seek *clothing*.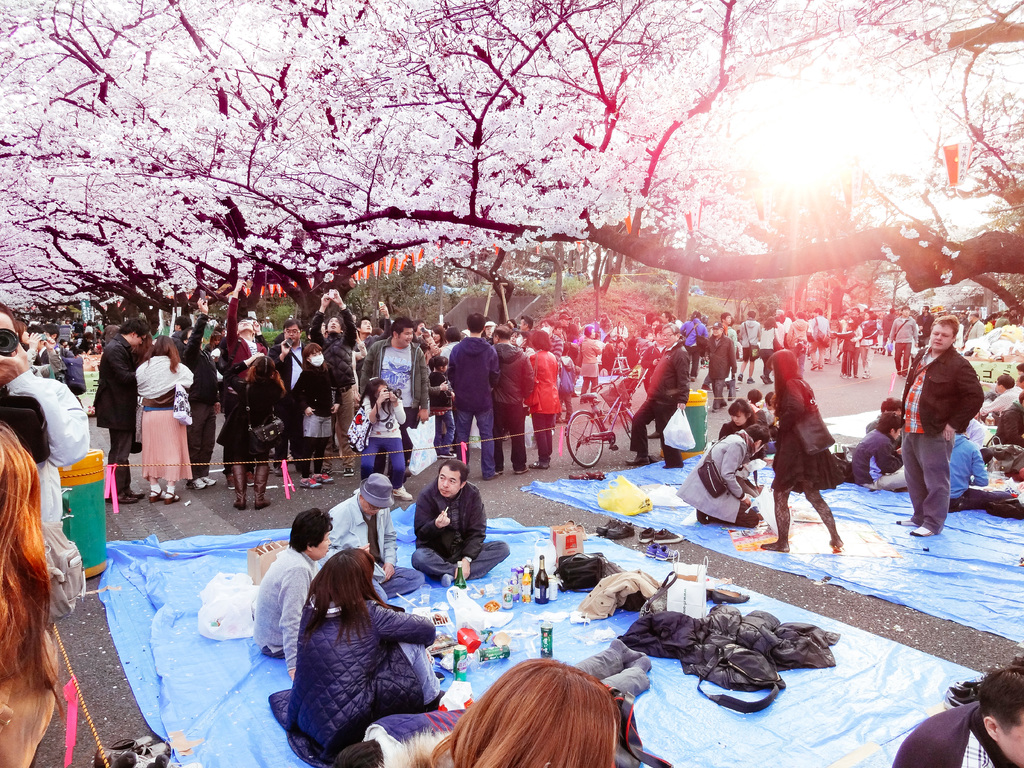
bbox=(639, 343, 666, 435).
